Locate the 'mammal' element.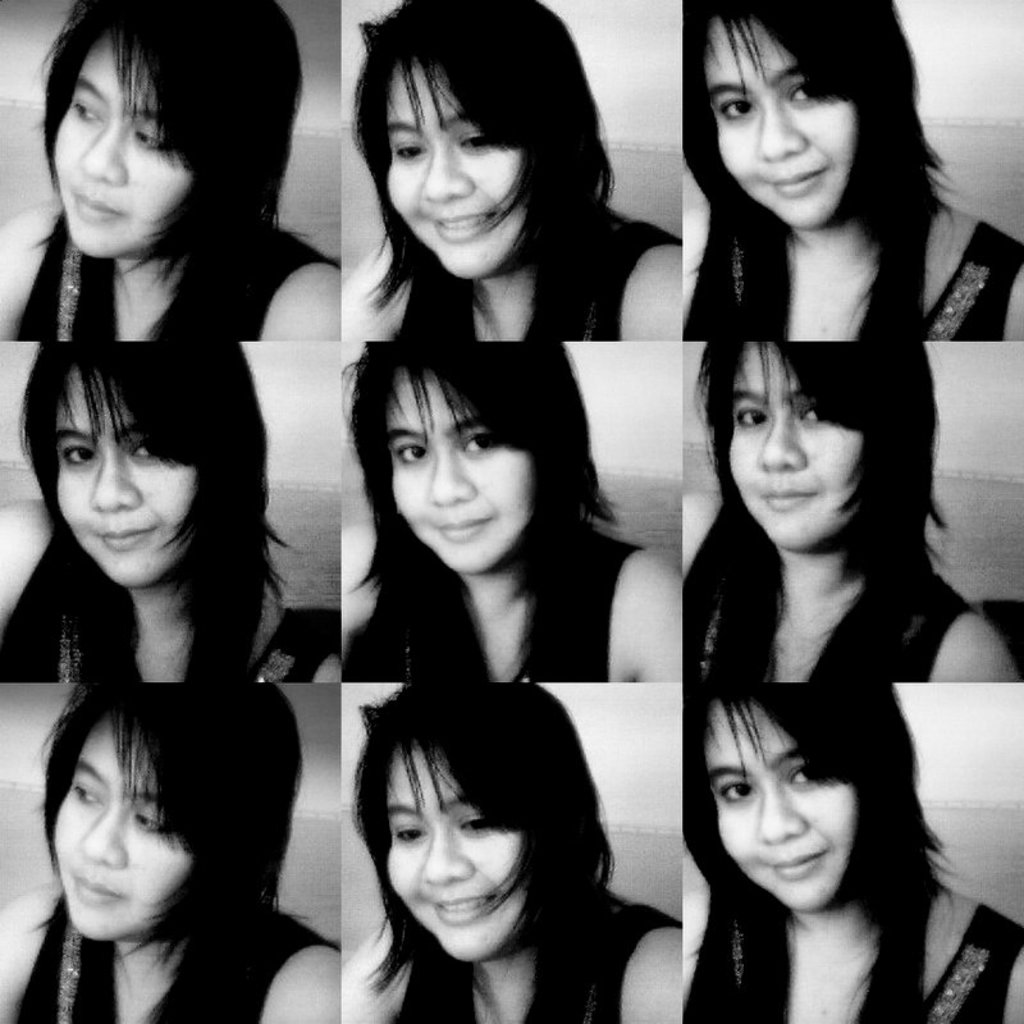
Element bbox: <box>681,687,1021,1023</box>.
